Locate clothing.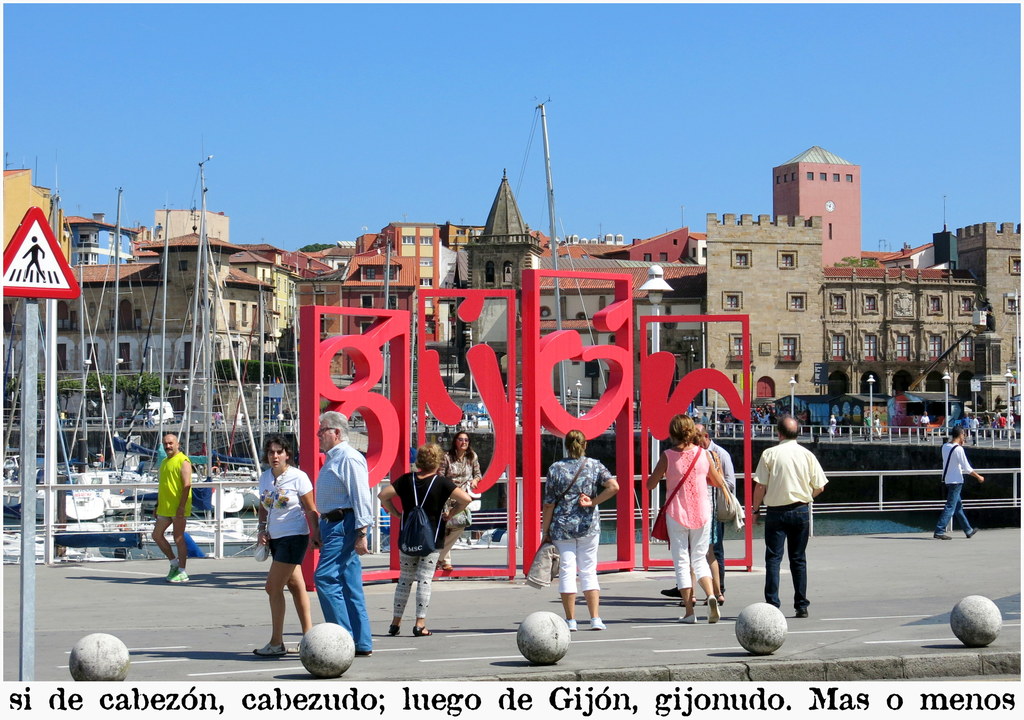
Bounding box: (x1=260, y1=465, x2=314, y2=564).
